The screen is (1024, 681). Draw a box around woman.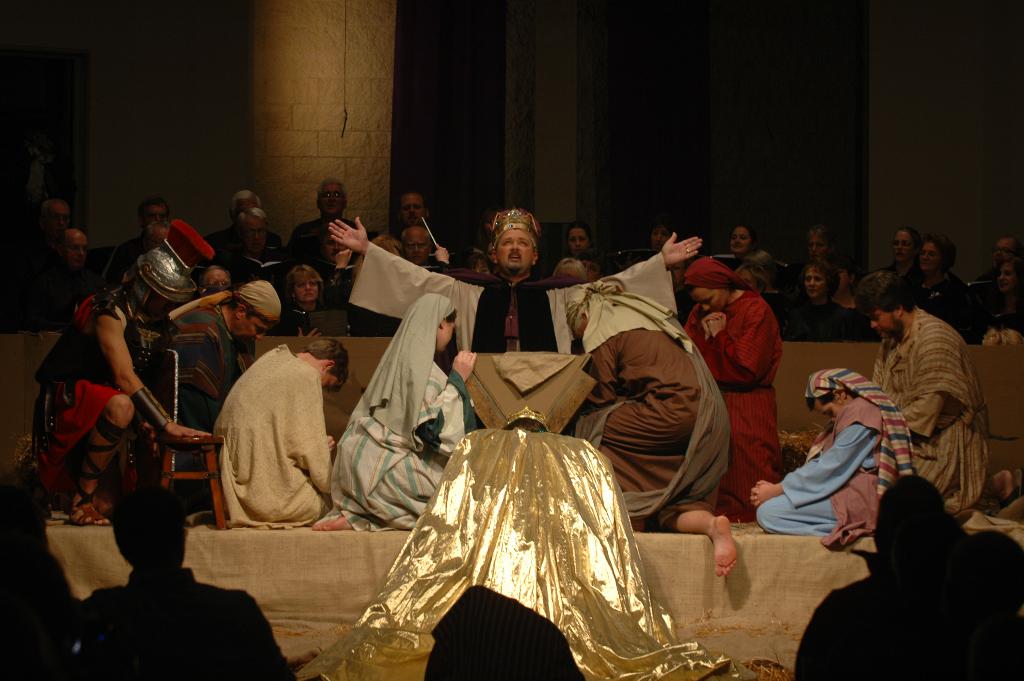
locate(681, 258, 783, 508).
